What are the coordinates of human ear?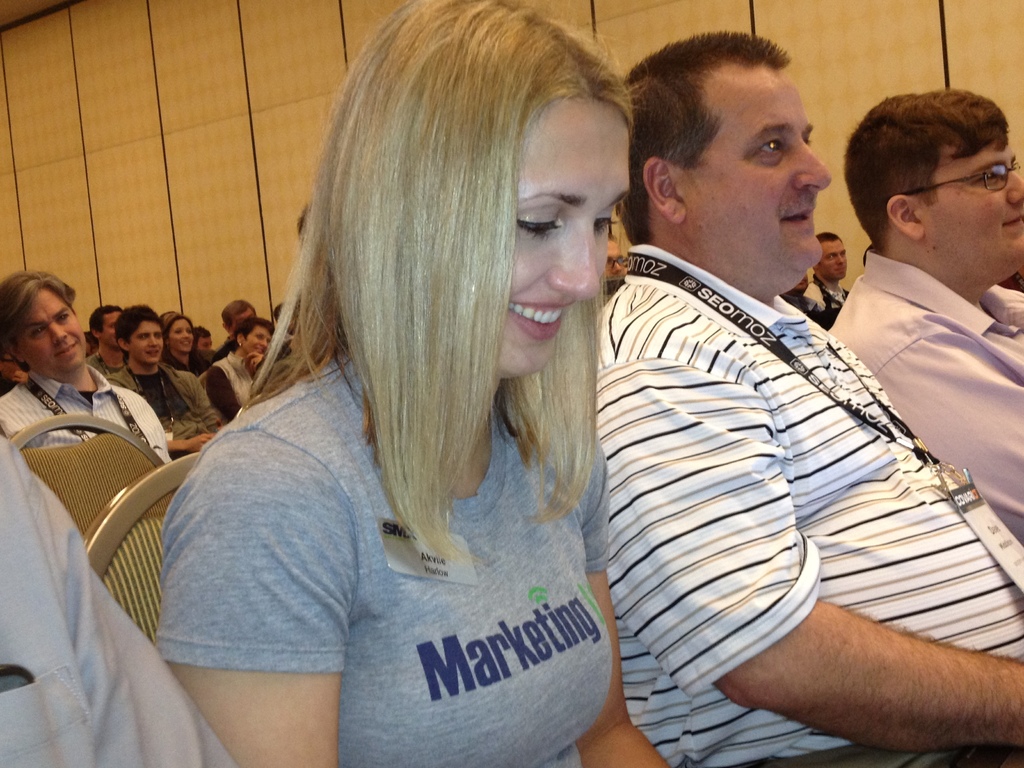
887/196/924/238.
